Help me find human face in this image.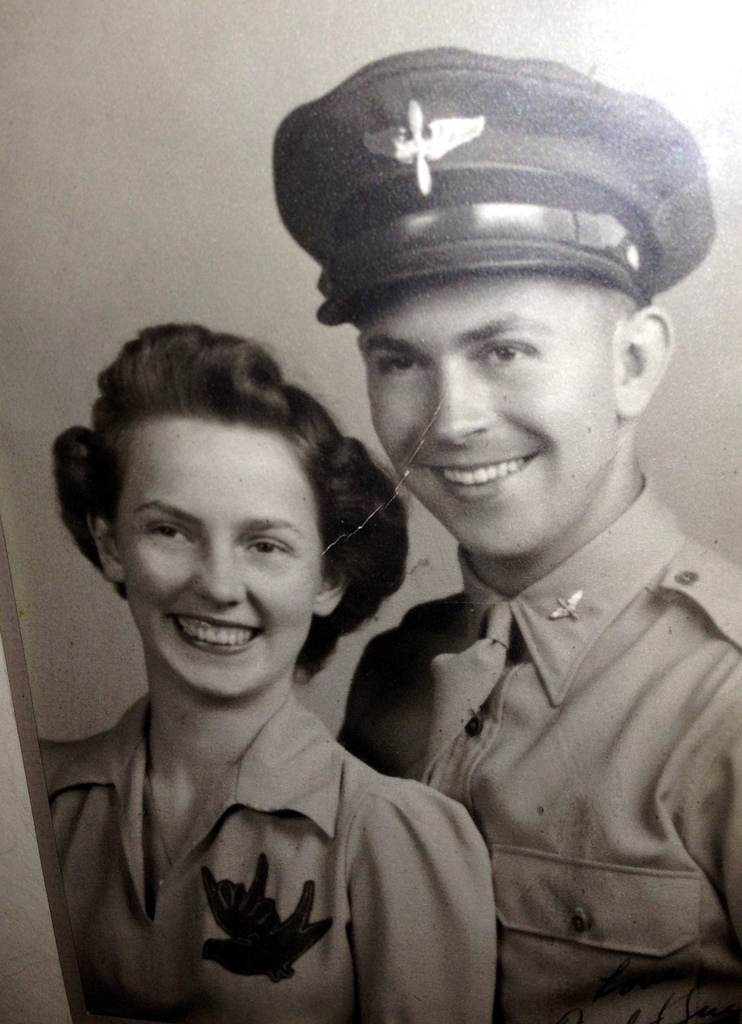
Found it: <bbox>365, 271, 622, 559</bbox>.
